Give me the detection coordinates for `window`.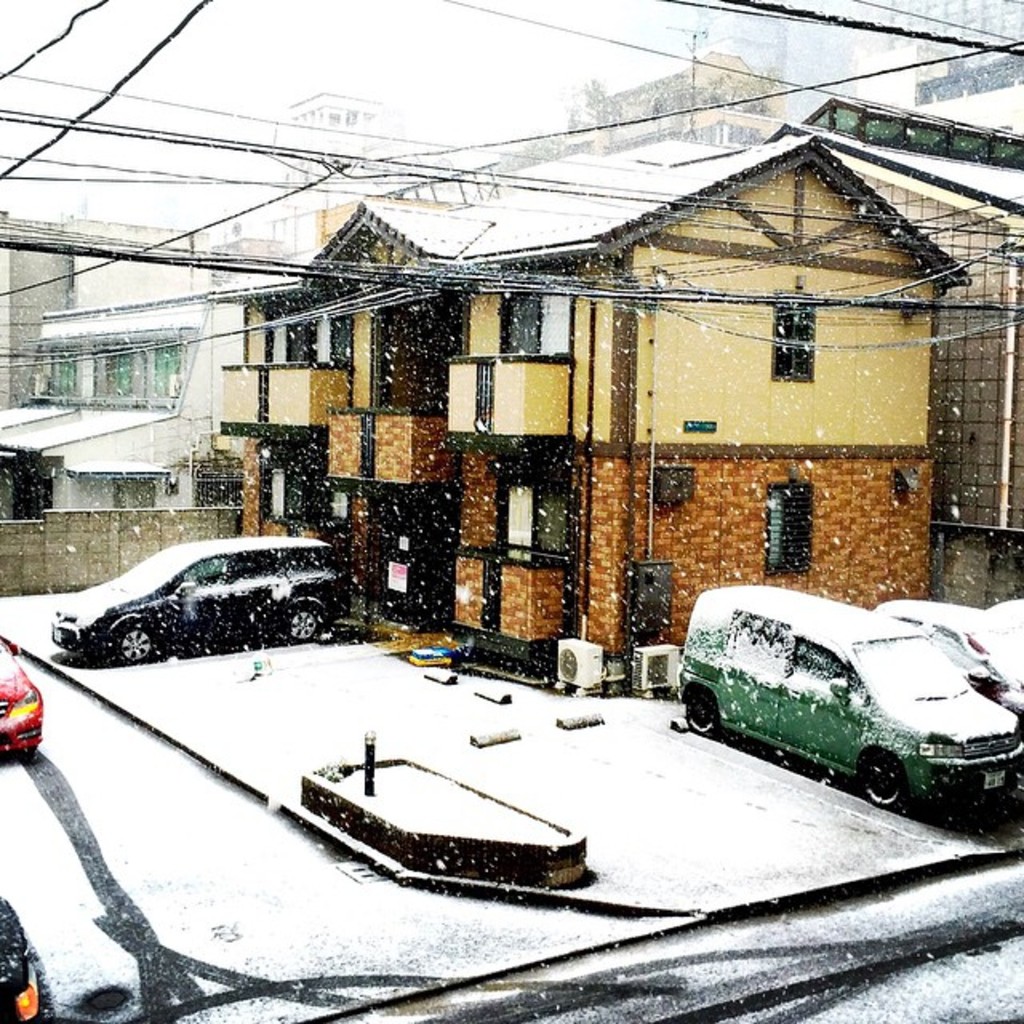
[779, 291, 819, 368].
